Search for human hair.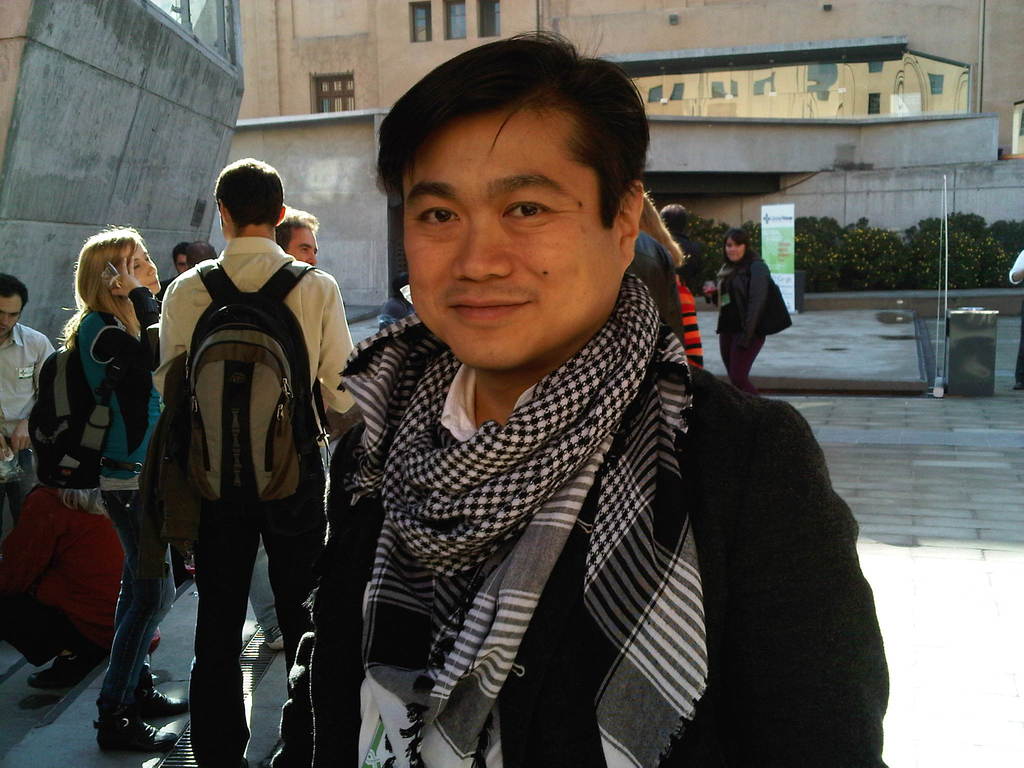
Found at bbox=(212, 155, 285, 239).
